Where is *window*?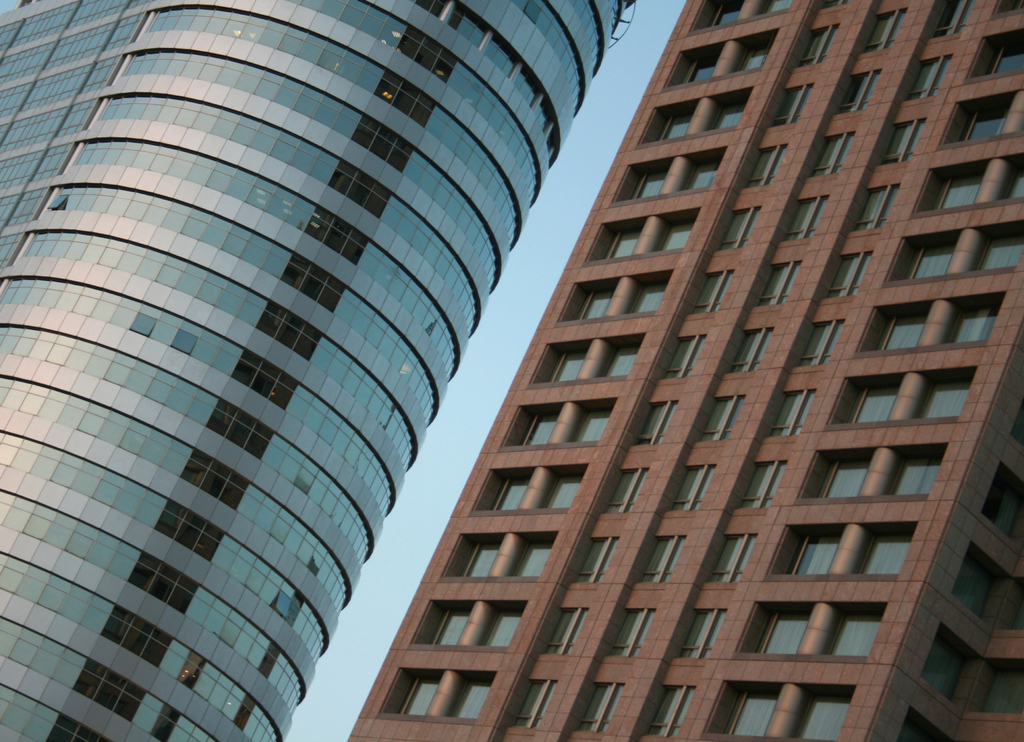
(x1=919, y1=661, x2=974, y2=702).
